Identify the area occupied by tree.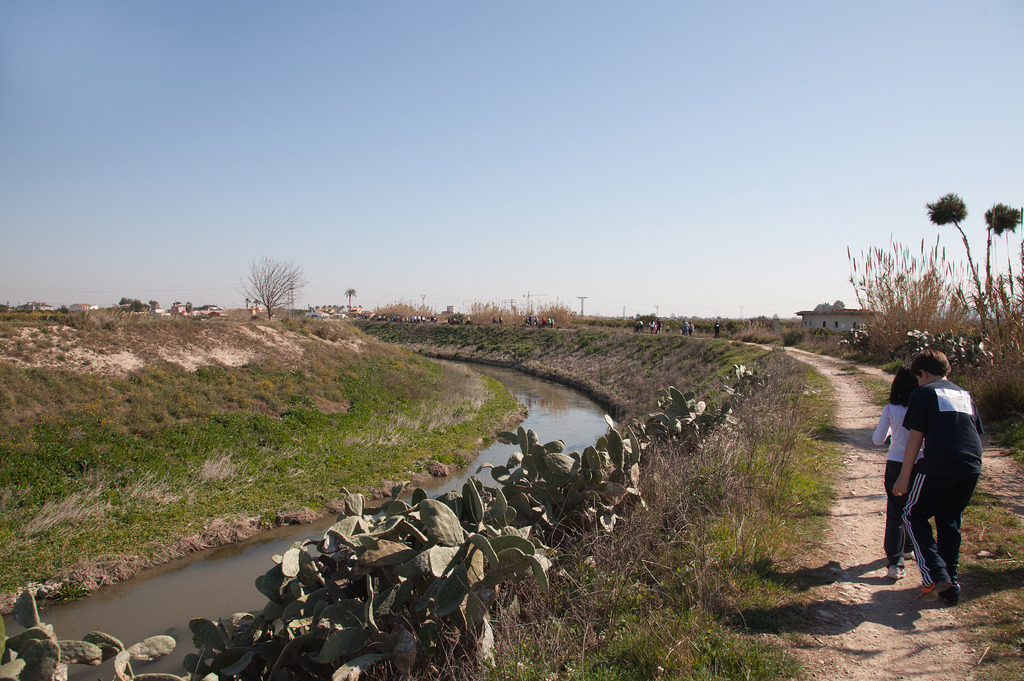
Area: box(171, 298, 181, 314).
